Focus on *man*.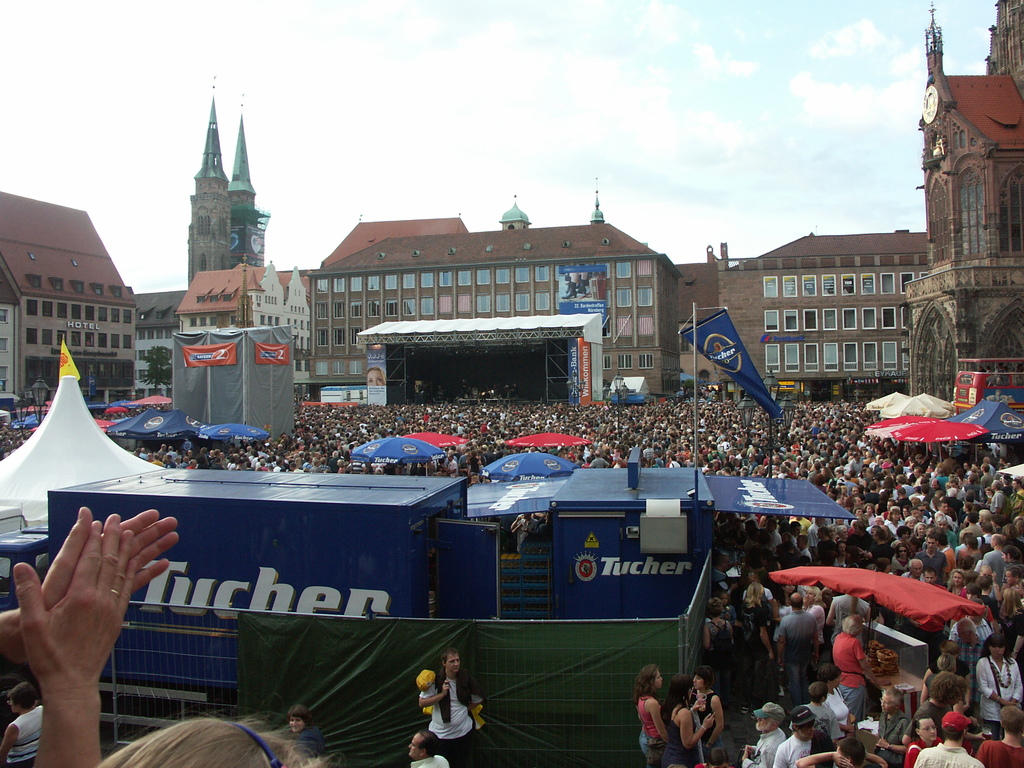
Focused at region(167, 444, 177, 457).
